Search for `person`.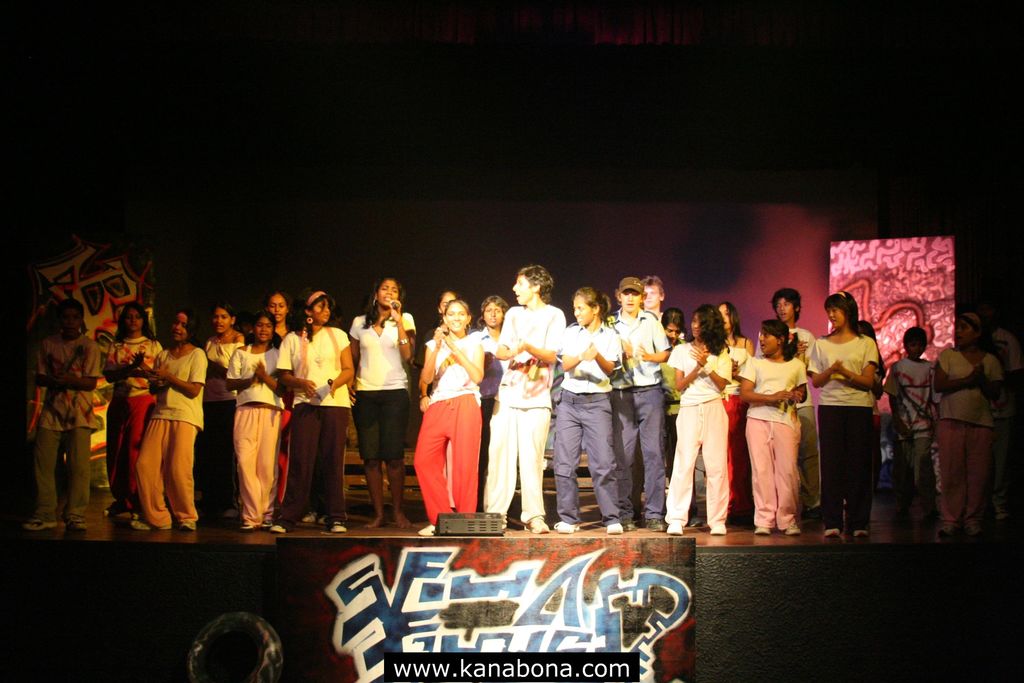
Found at box(765, 286, 815, 348).
